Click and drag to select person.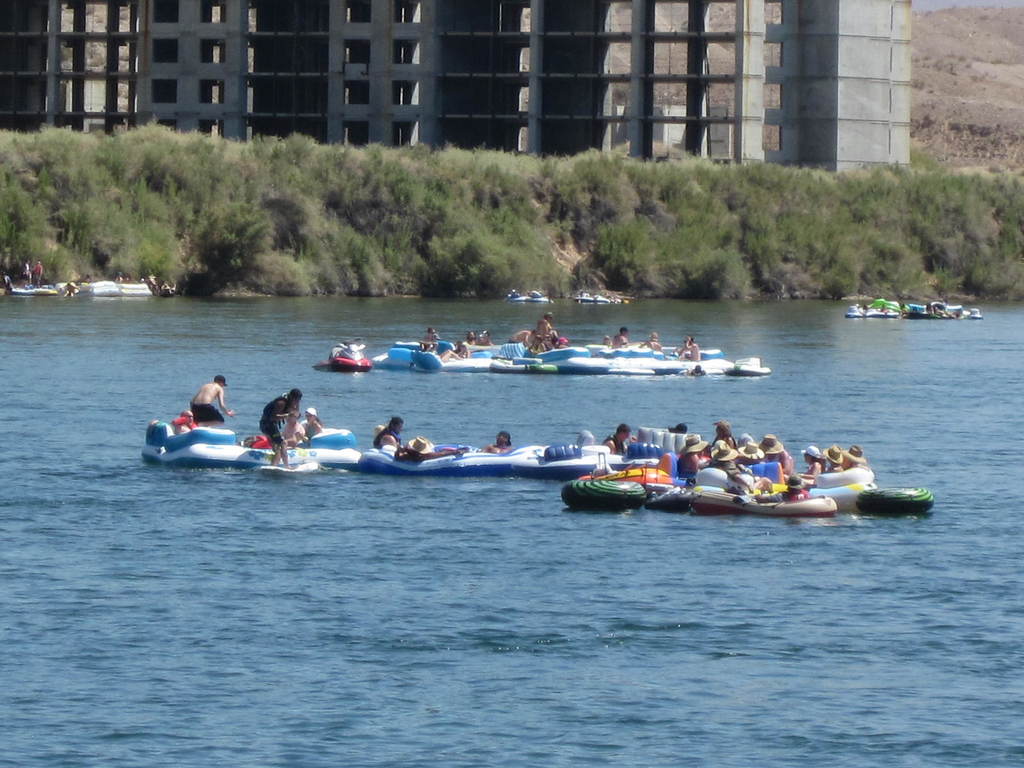
Selection: 259, 388, 298, 465.
